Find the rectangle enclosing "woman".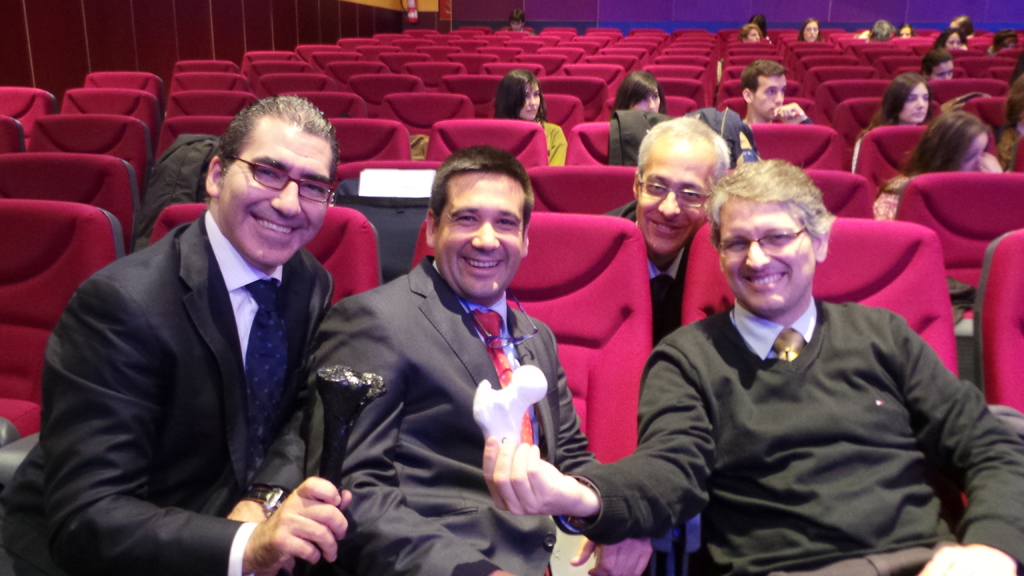
bbox(934, 20, 973, 58).
